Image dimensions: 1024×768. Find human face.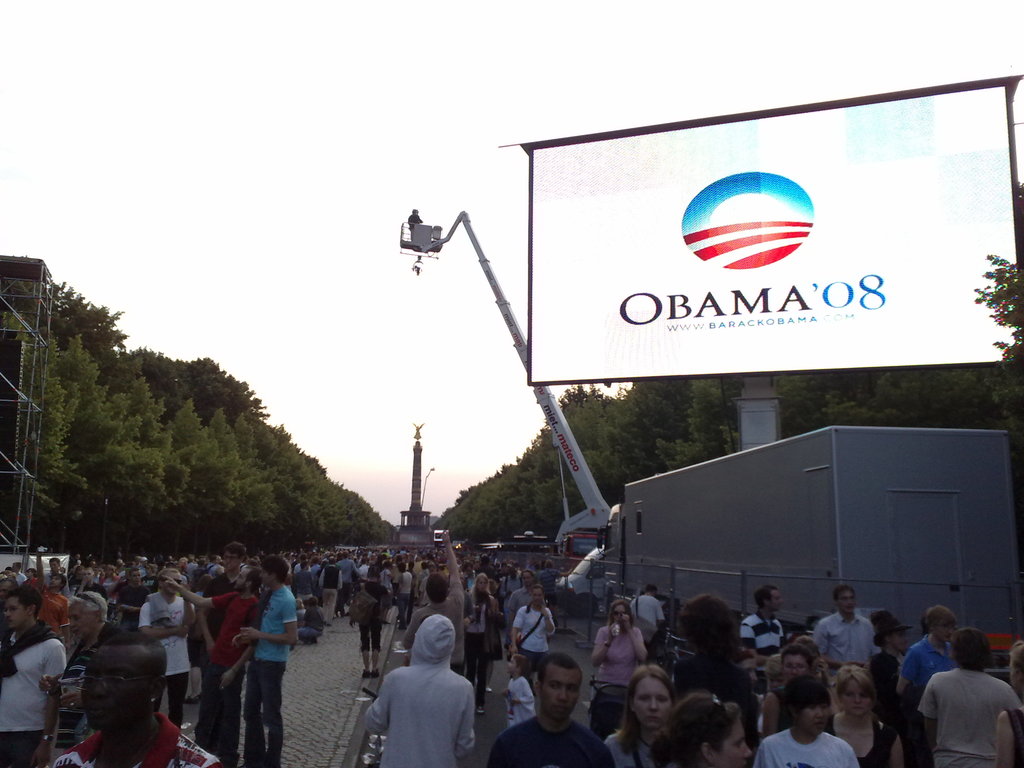
select_region(767, 589, 783, 615).
